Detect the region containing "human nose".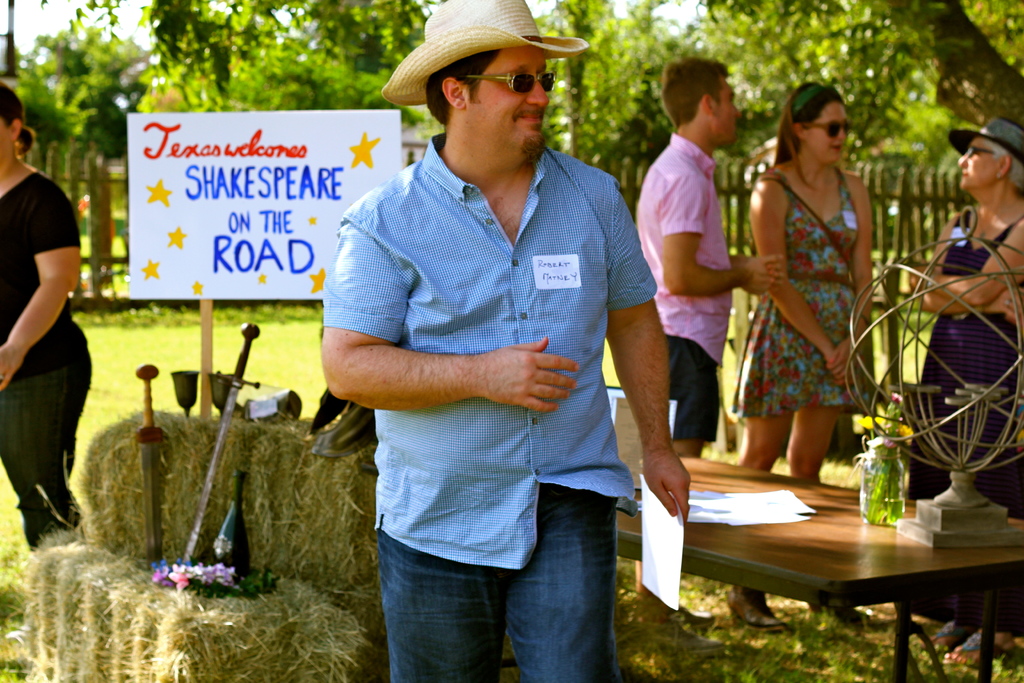
838 133 846 144.
